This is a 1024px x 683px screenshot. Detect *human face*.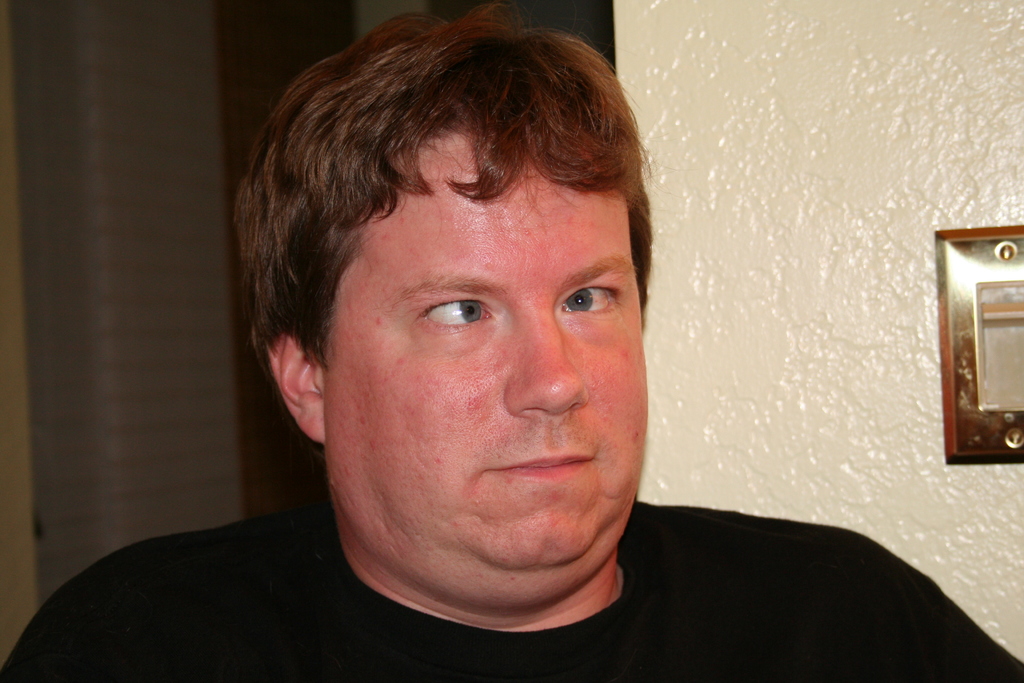
<box>325,135,650,575</box>.
